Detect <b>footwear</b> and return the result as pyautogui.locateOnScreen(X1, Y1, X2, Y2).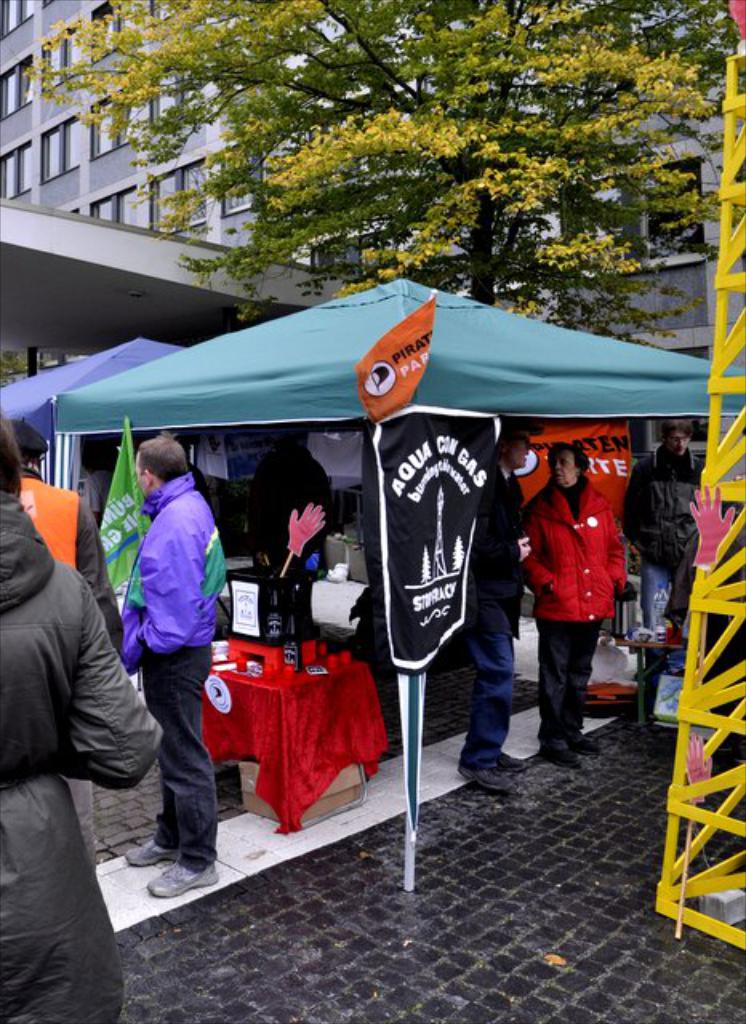
pyautogui.locateOnScreen(147, 861, 213, 896).
